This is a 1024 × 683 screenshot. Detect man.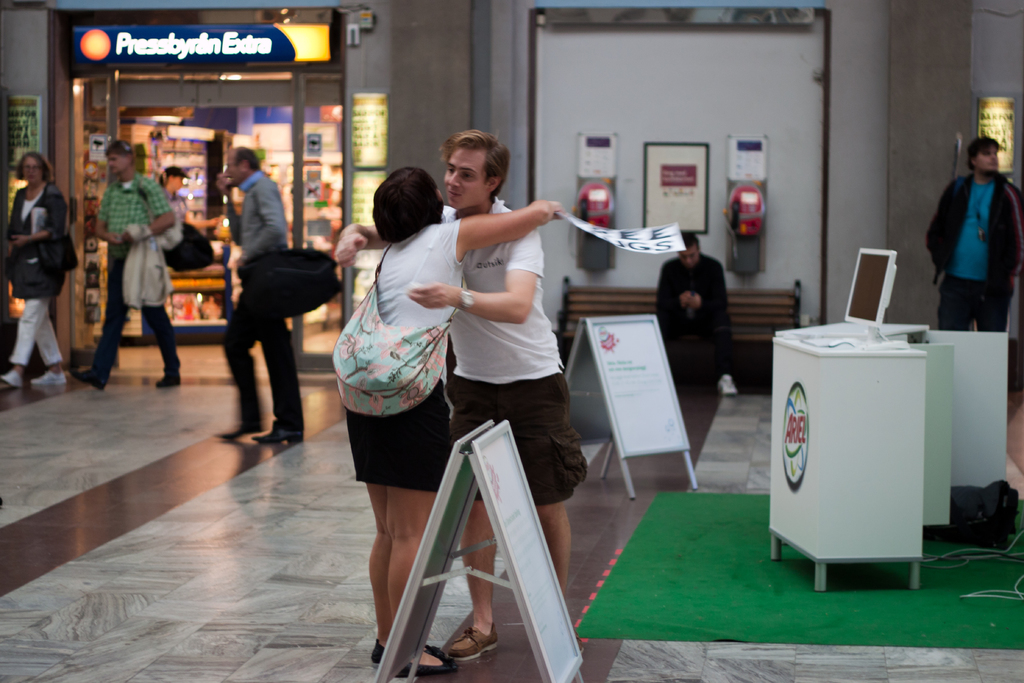
select_region(218, 145, 309, 443).
